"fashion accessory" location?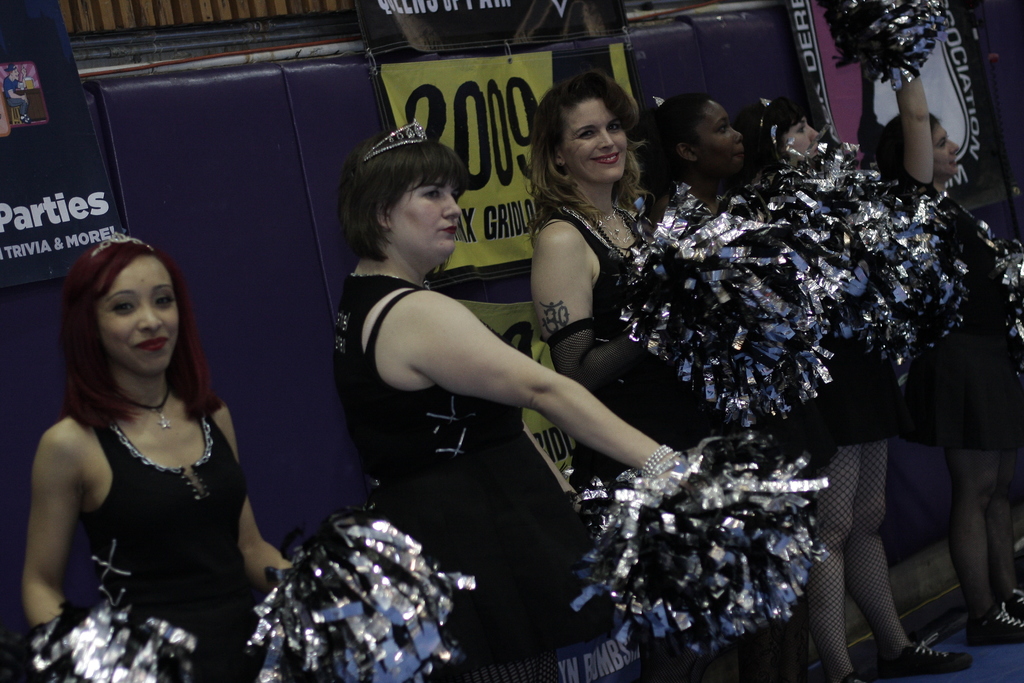
x1=1007, y1=588, x2=1023, y2=612
